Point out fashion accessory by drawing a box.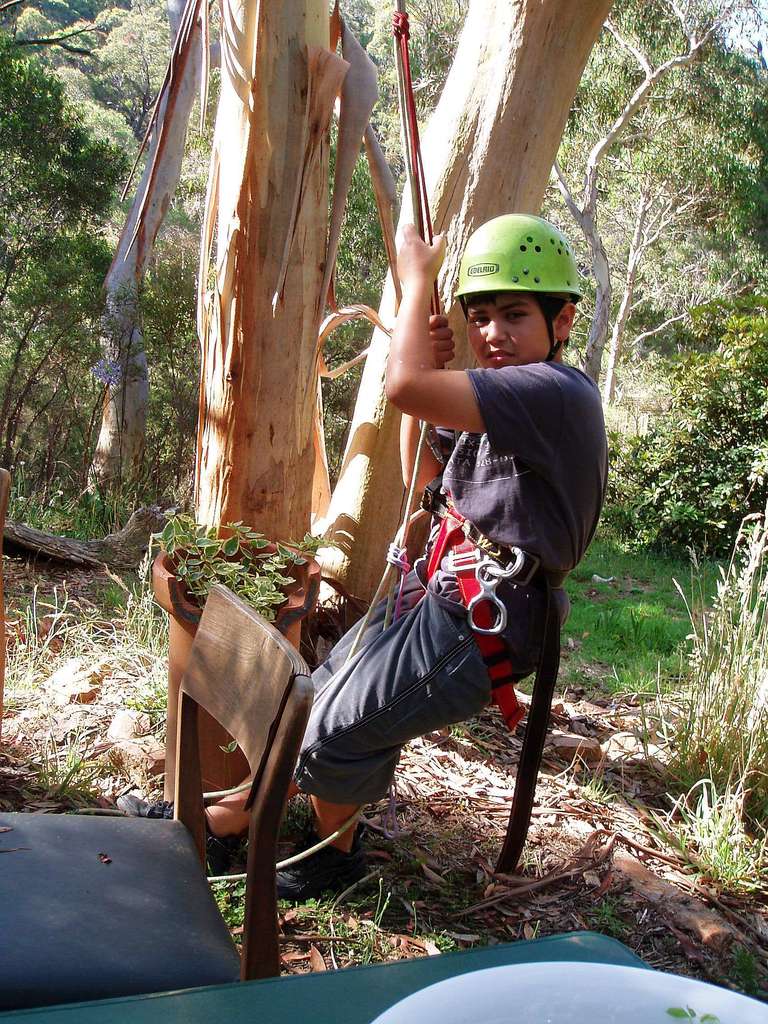
(left=116, top=794, right=241, bottom=872).
